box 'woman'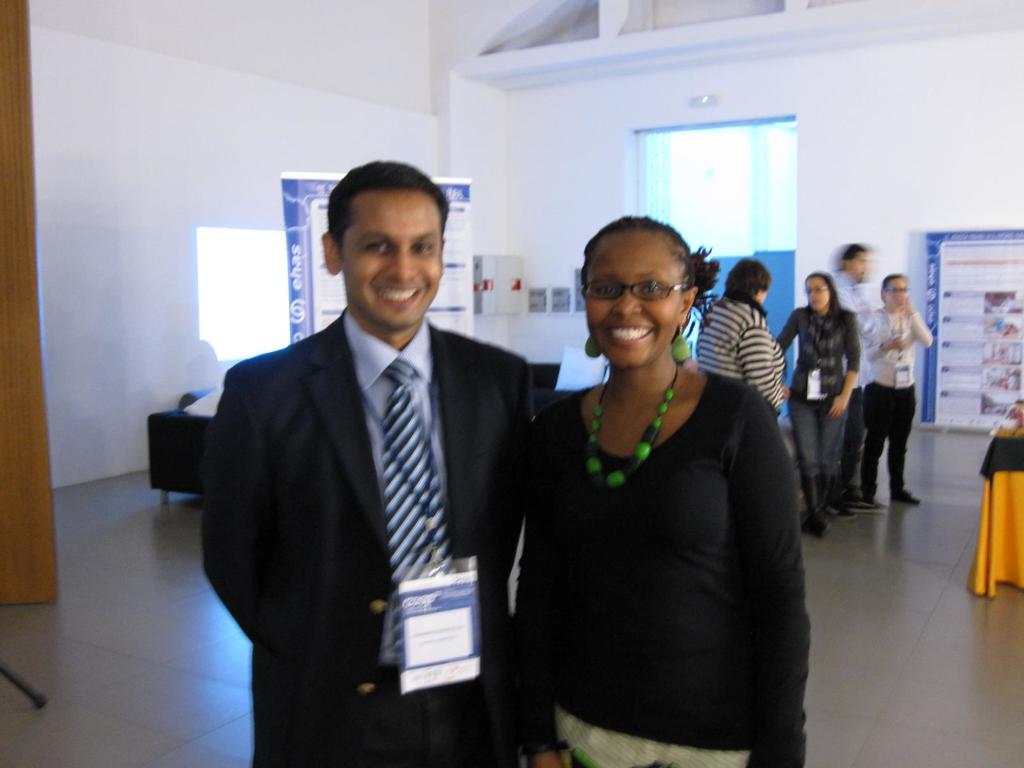
(x1=851, y1=271, x2=940, y2=509)
